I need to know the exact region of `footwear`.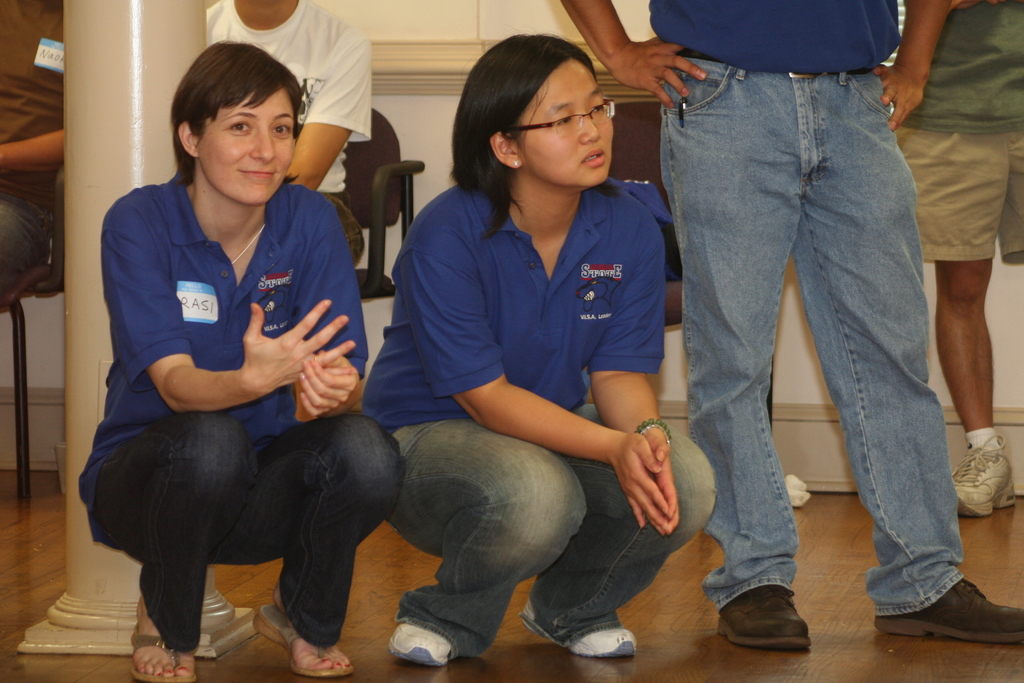
Region: 718, 588, 815, 655.
